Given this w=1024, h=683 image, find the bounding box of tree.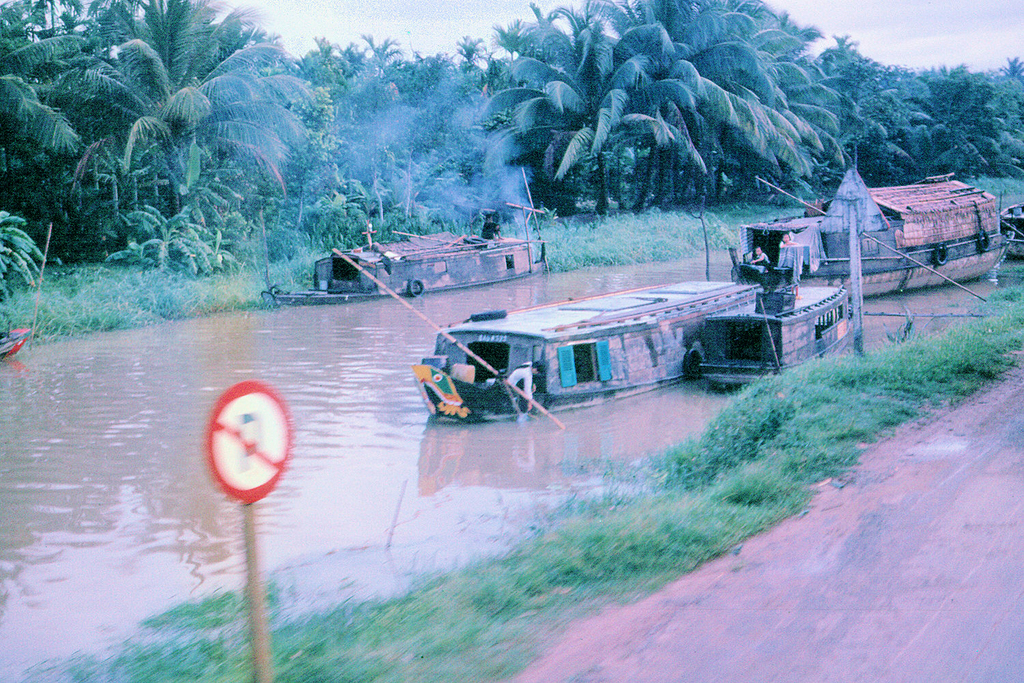
region(483, 2, 560, 83).
